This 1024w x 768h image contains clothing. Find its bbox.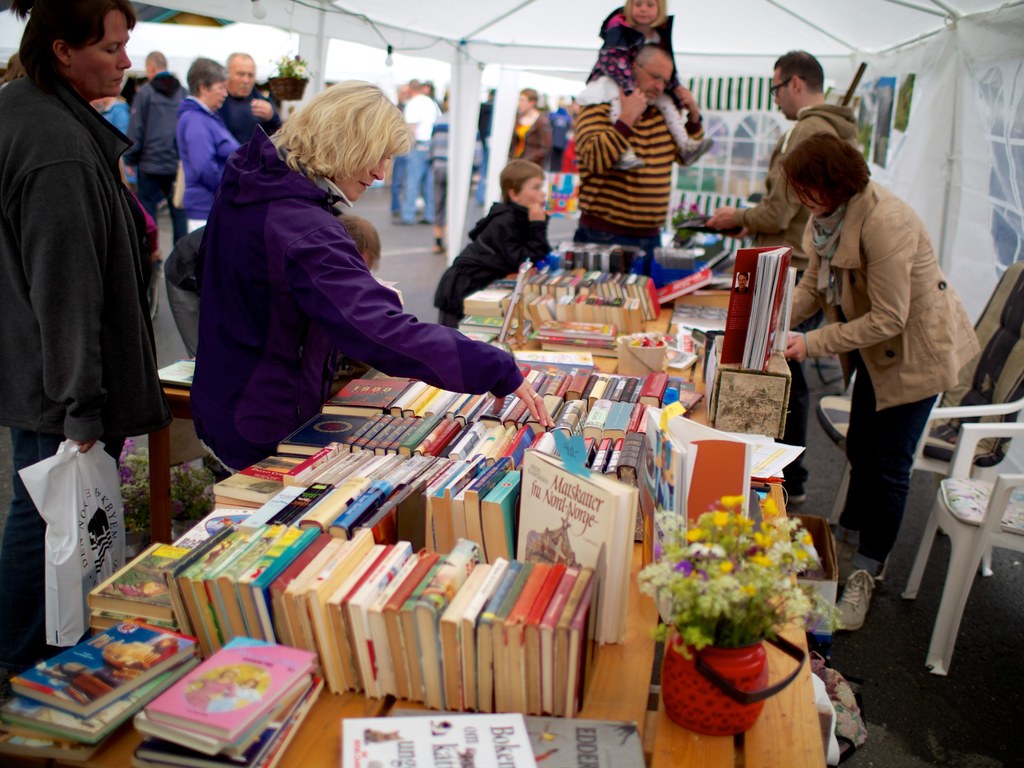
(left=781, top=172, right=982, bottom=566).
